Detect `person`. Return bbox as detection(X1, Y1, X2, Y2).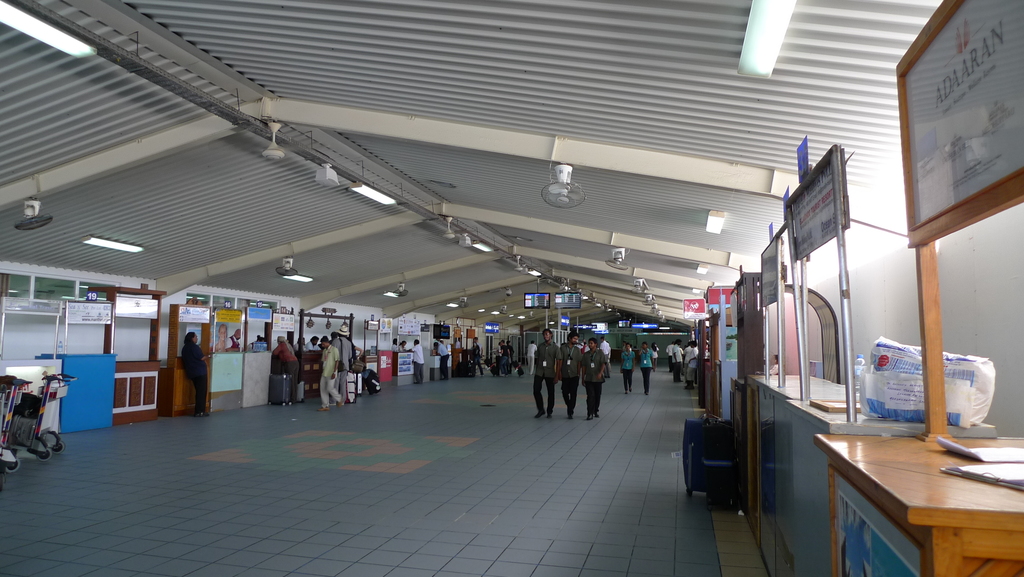
detection(454, 333, 463, 355).
